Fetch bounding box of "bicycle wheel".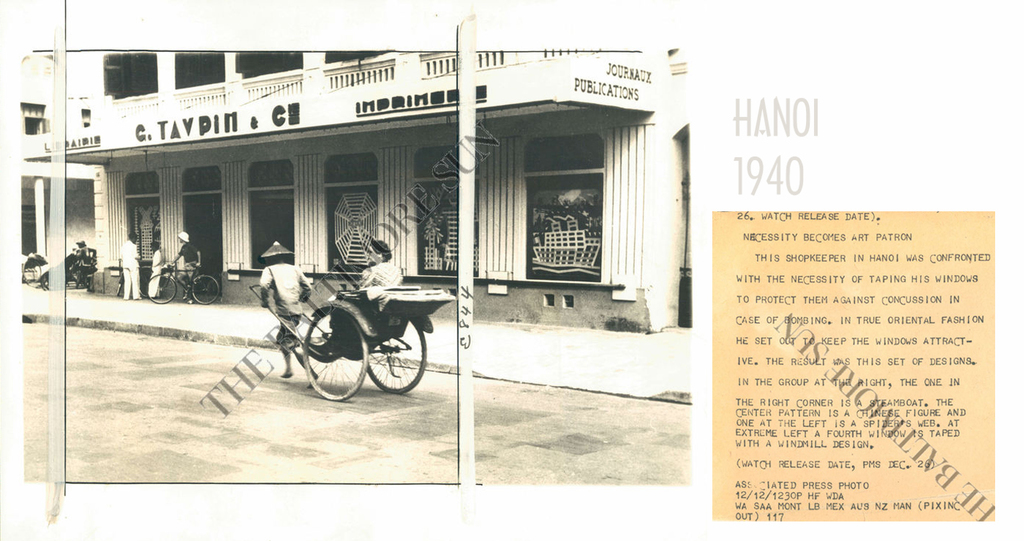
Bbox: x1=191 y1=276 x2=219 y2=303.
